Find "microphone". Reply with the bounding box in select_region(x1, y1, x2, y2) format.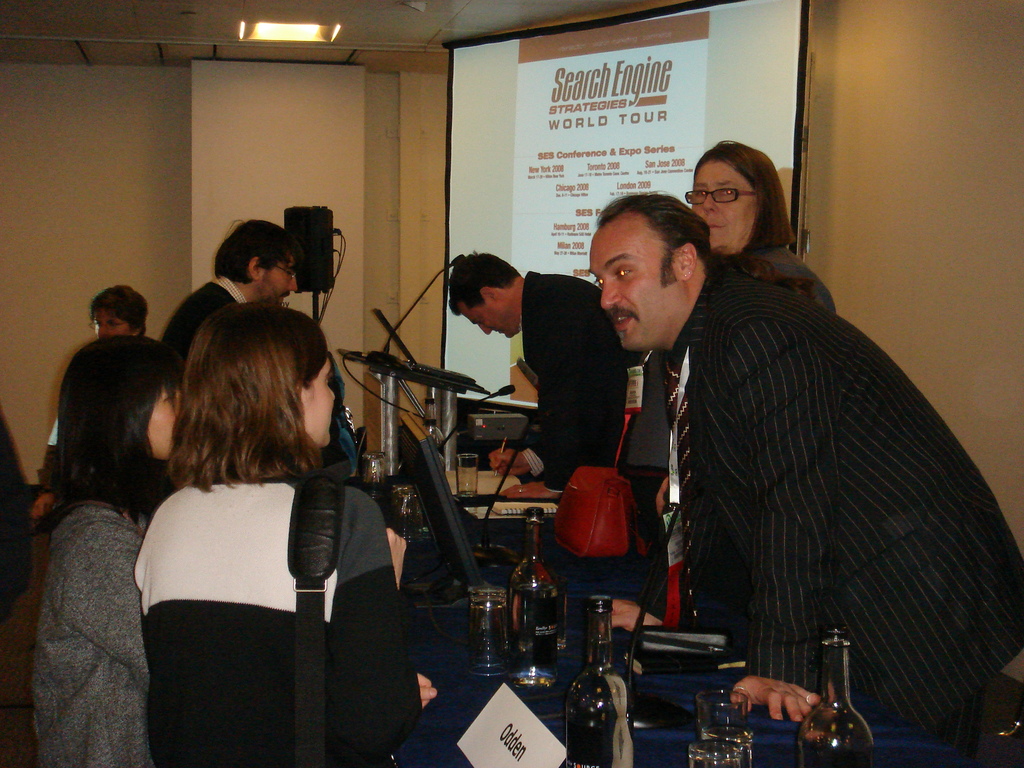
select_region(429, 381, 522, 456).
